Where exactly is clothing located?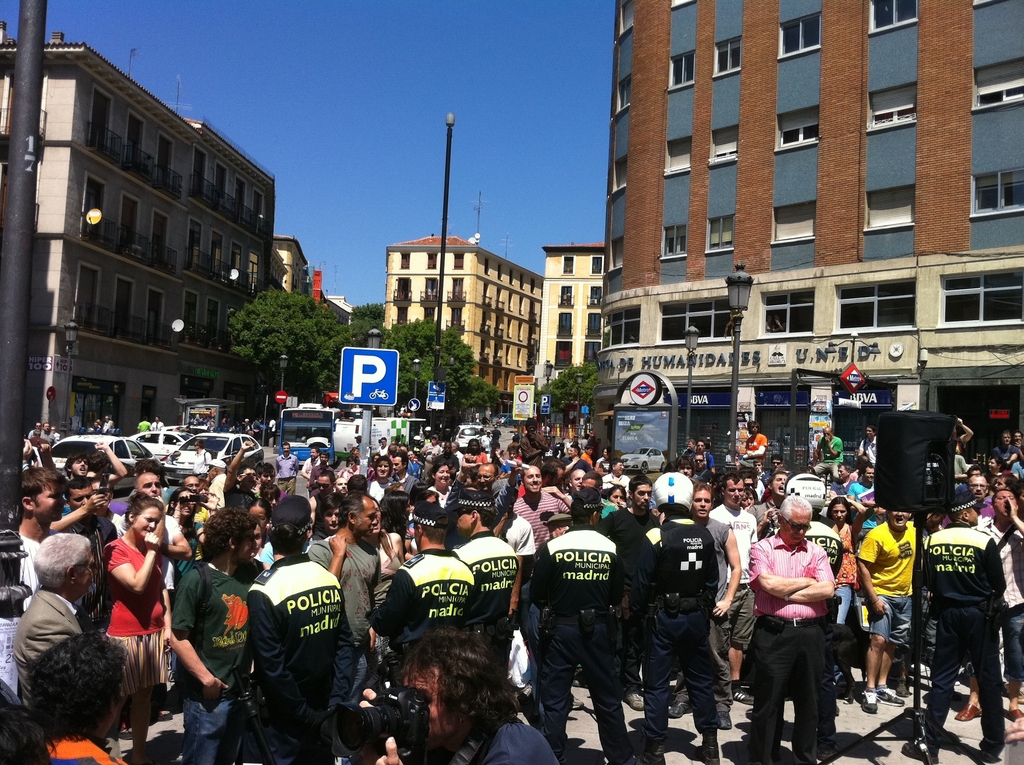
Its bounding box is bbox=(409, 501, 451, 527).
